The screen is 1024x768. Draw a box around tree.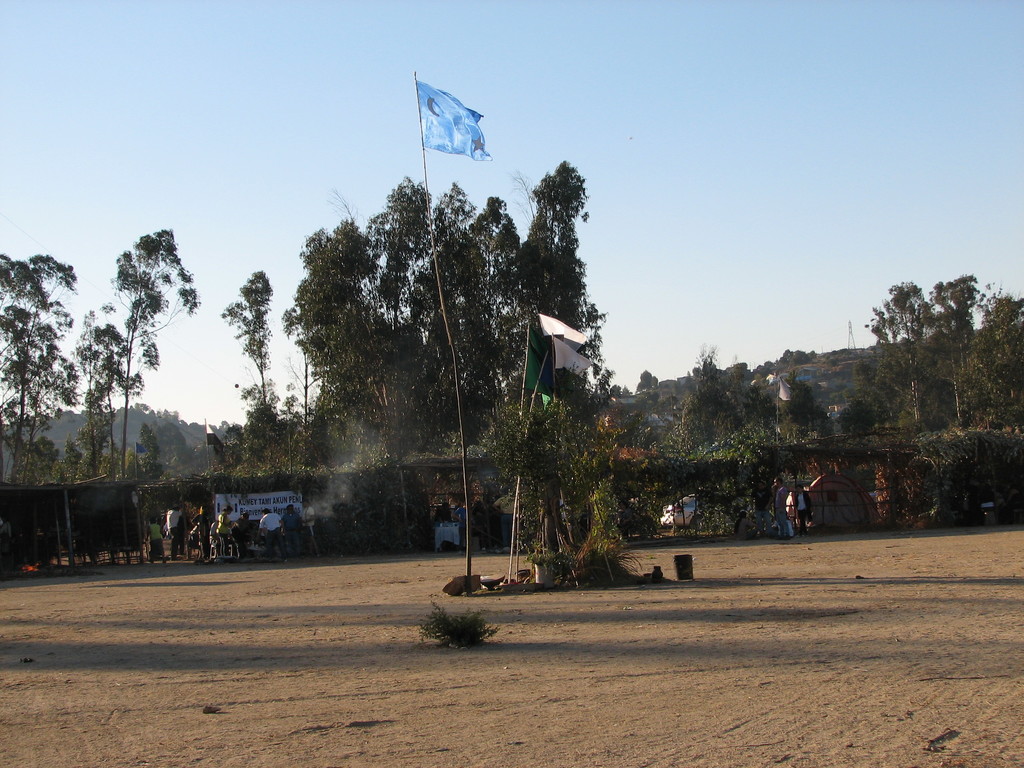
[268, 171, 510, 450].
